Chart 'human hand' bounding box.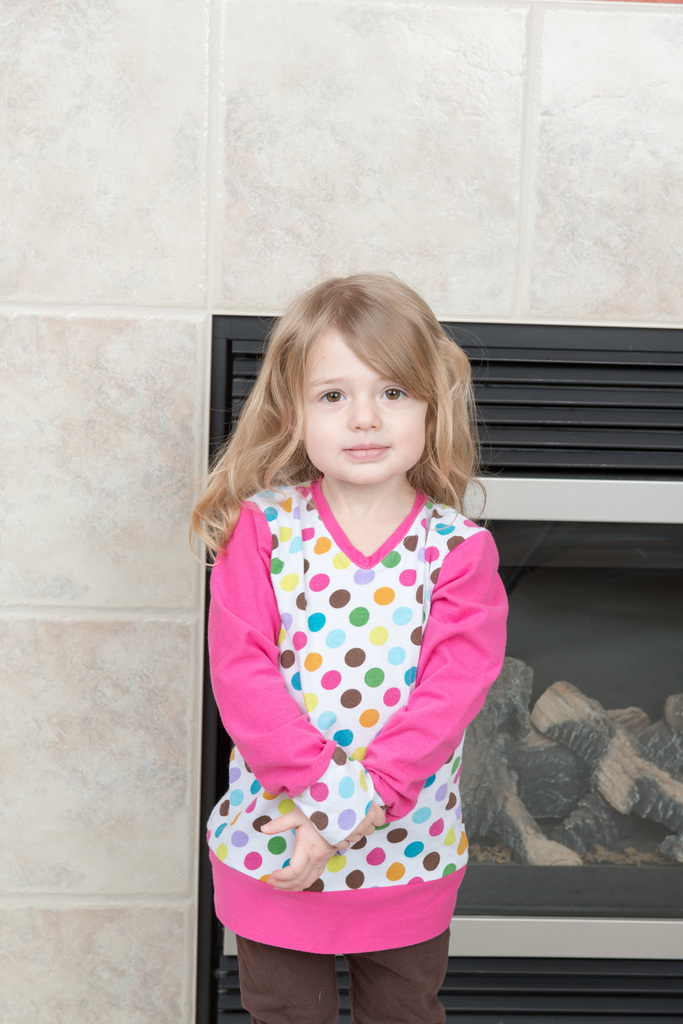
Charted: [left=335, top=799, right=386, bottom=856].
